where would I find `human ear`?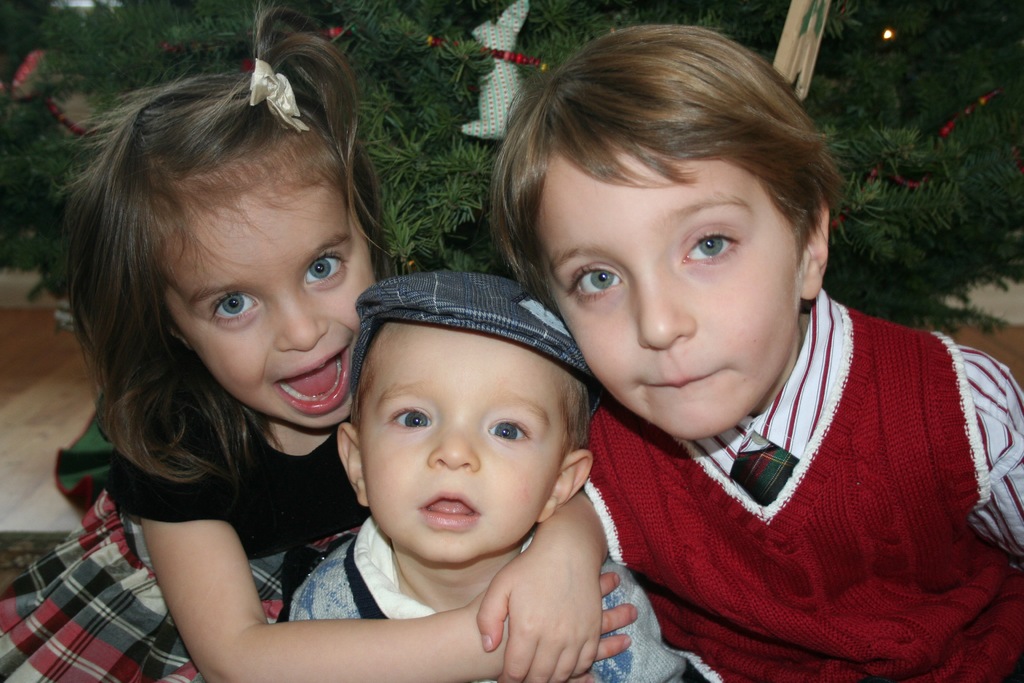
At [x1=799, y1=194, x2=829, y2=300].
